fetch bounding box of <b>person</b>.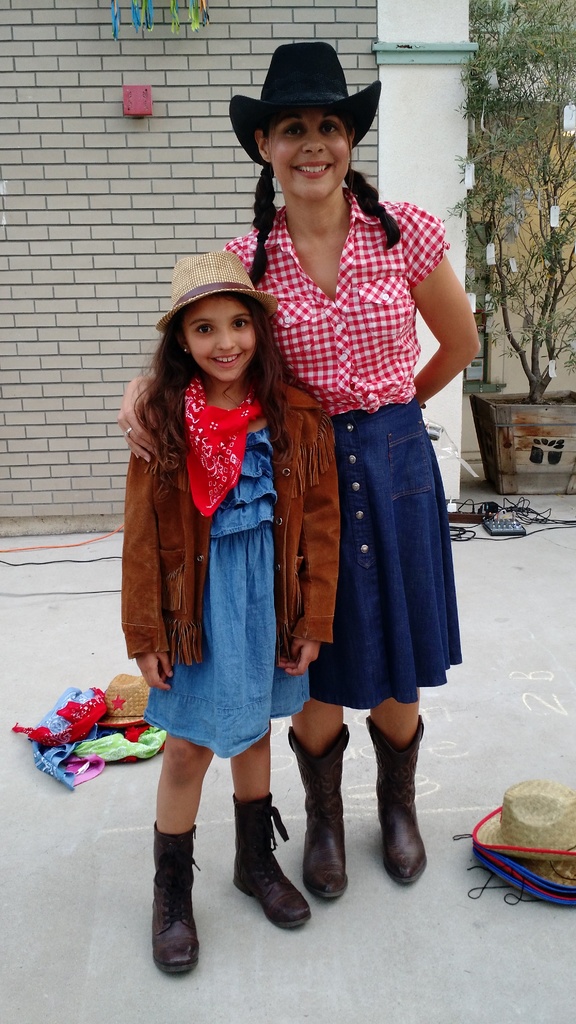
Bbox: [x1=113, y1=38, x2=488, y2=888].
